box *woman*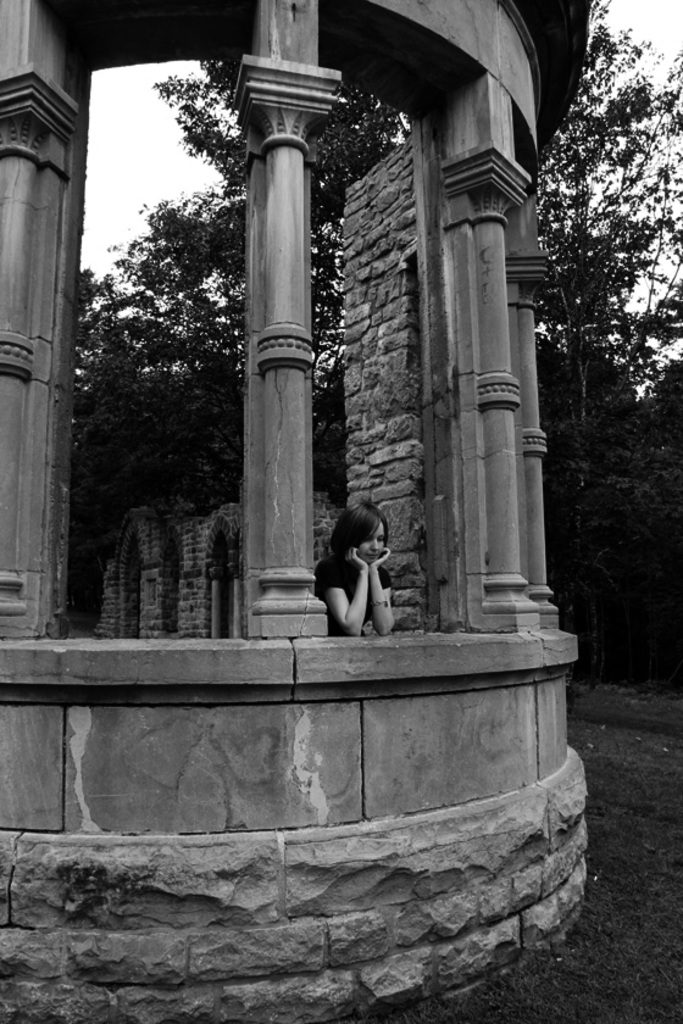
(left=313, top=491, right=409, bottom=663)
